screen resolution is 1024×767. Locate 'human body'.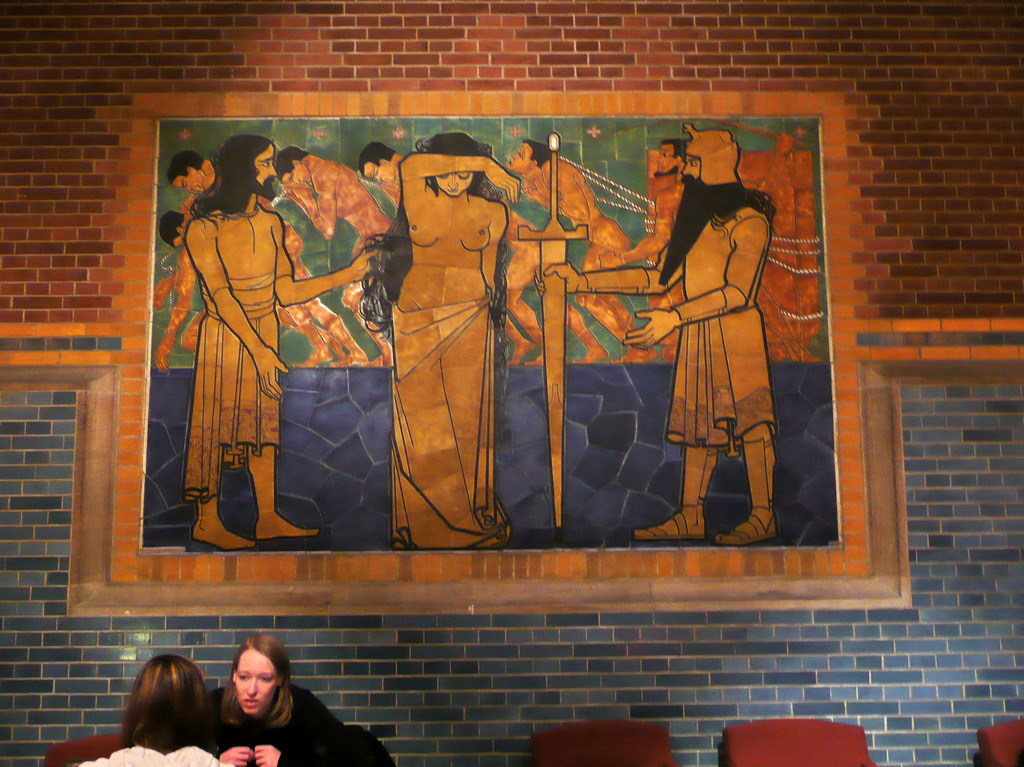
(286, 148, 394, 366).
